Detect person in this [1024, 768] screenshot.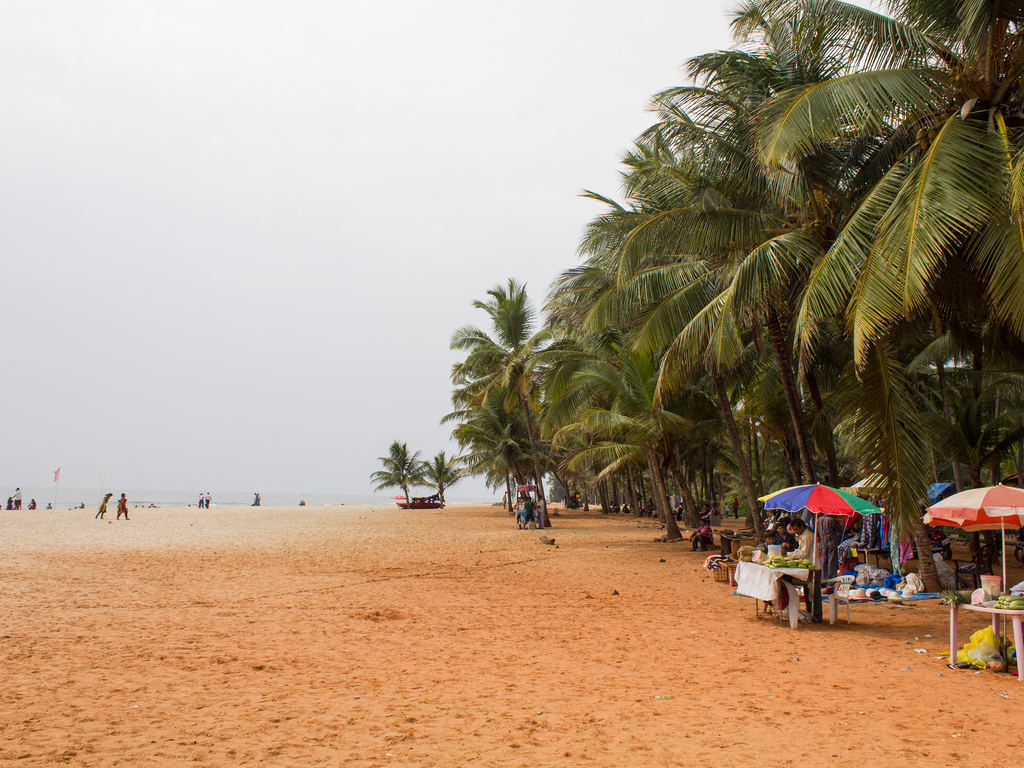
Detection: {"left": 196, "top": 491, "right": 205, "bottom": 509}.
